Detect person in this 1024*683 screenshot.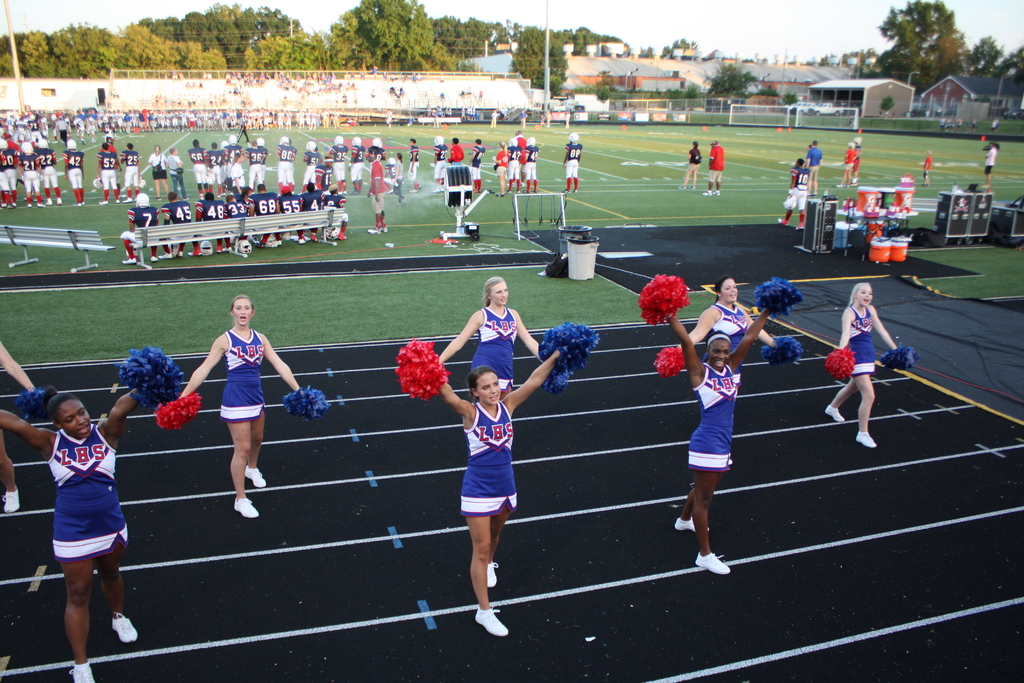
Detection: left=776, top=156, right=806, bottom=232.
